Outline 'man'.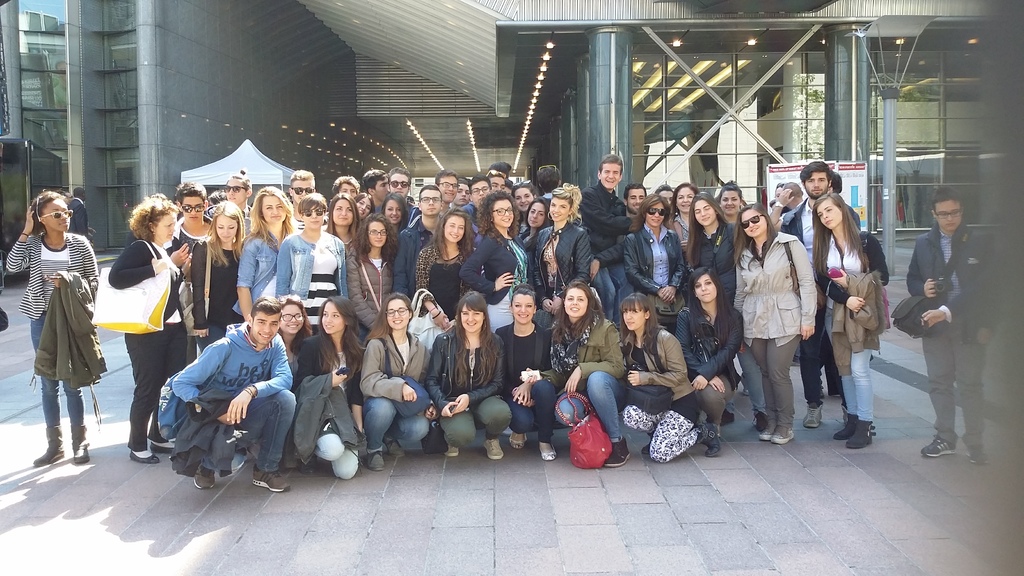
Outline: 157:298:296:489.
